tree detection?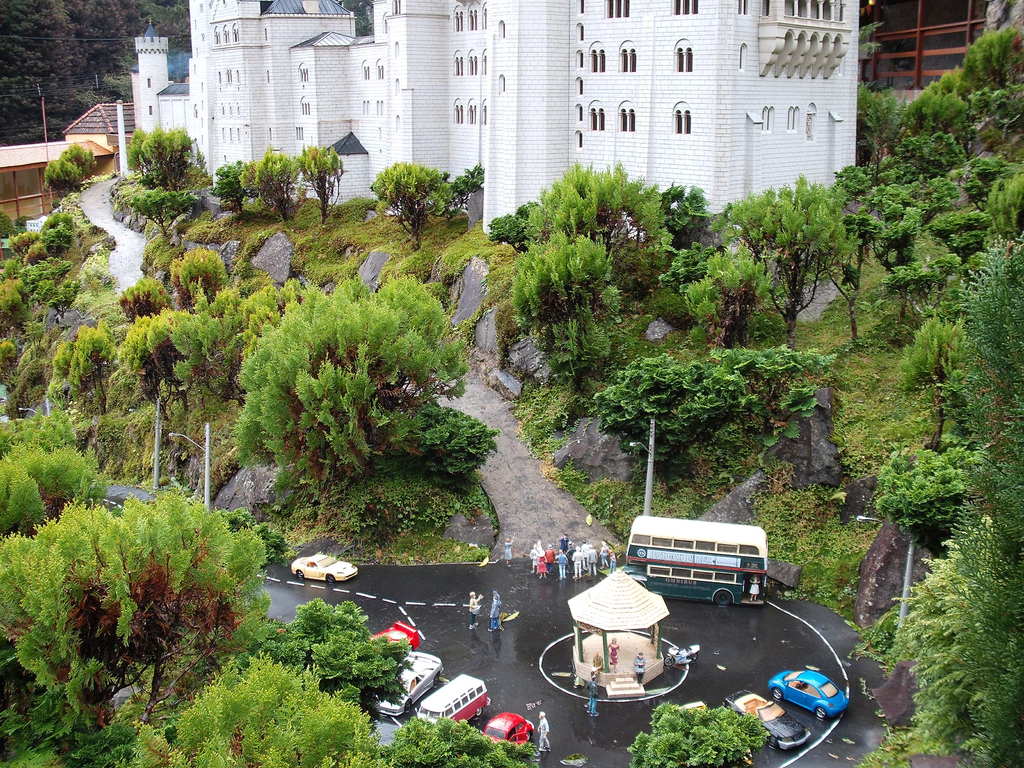
rect(44, 324, 131, 413)
